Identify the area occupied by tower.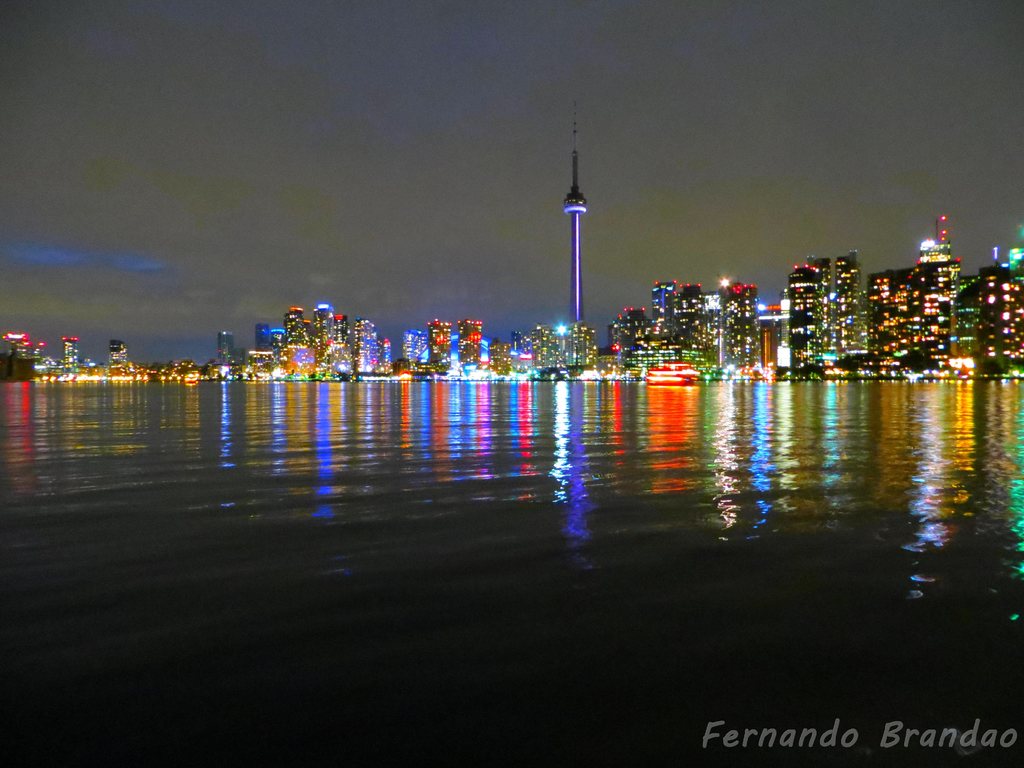
Area: box=[561, 124, 588, 324].
